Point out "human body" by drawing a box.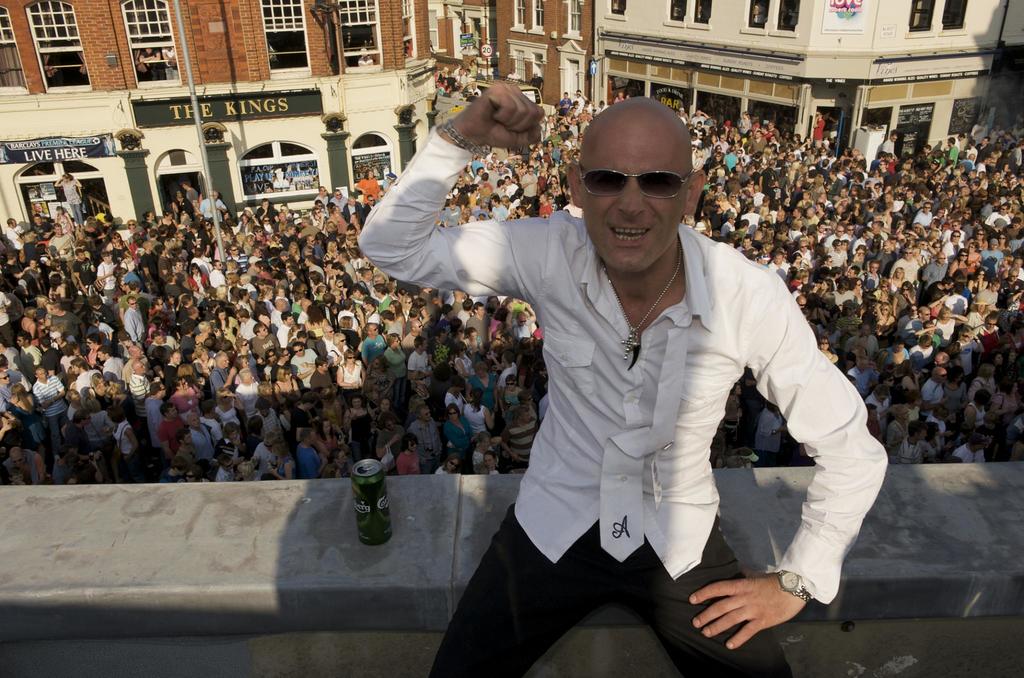
216 452 236 481.
